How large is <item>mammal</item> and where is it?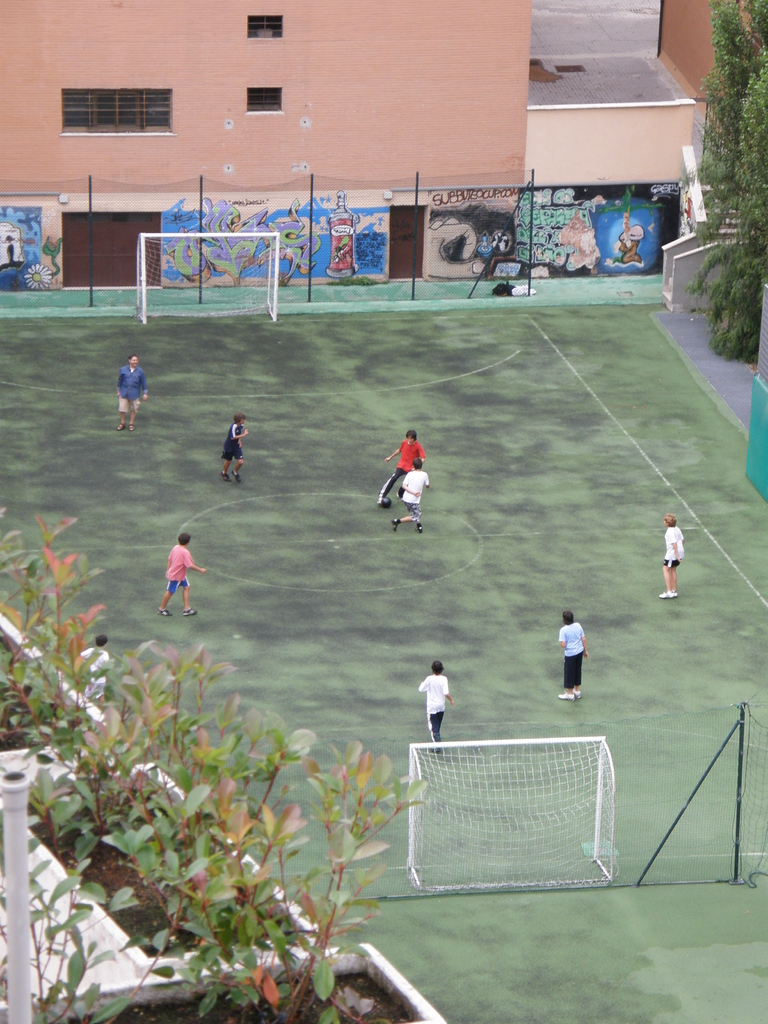
Bounding box: box=[154, 535, 205, 614].
